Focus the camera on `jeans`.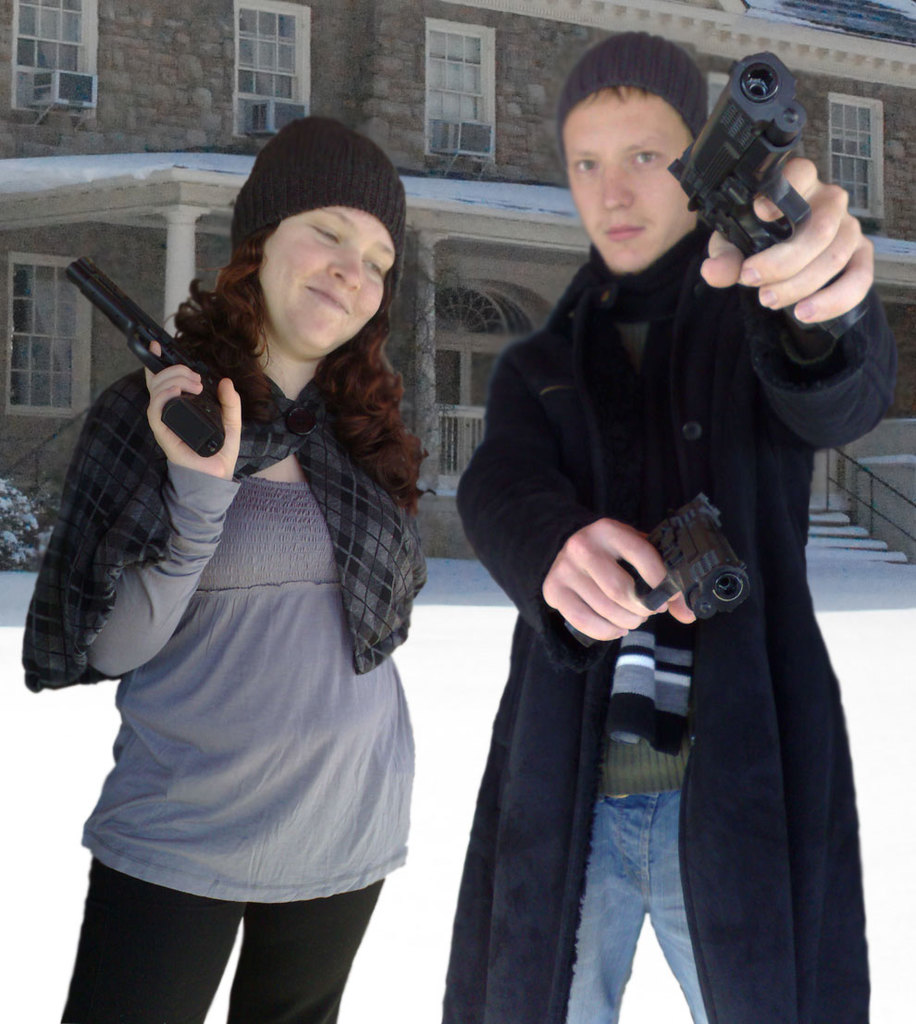
Focus region: 558 783 706 1023.
